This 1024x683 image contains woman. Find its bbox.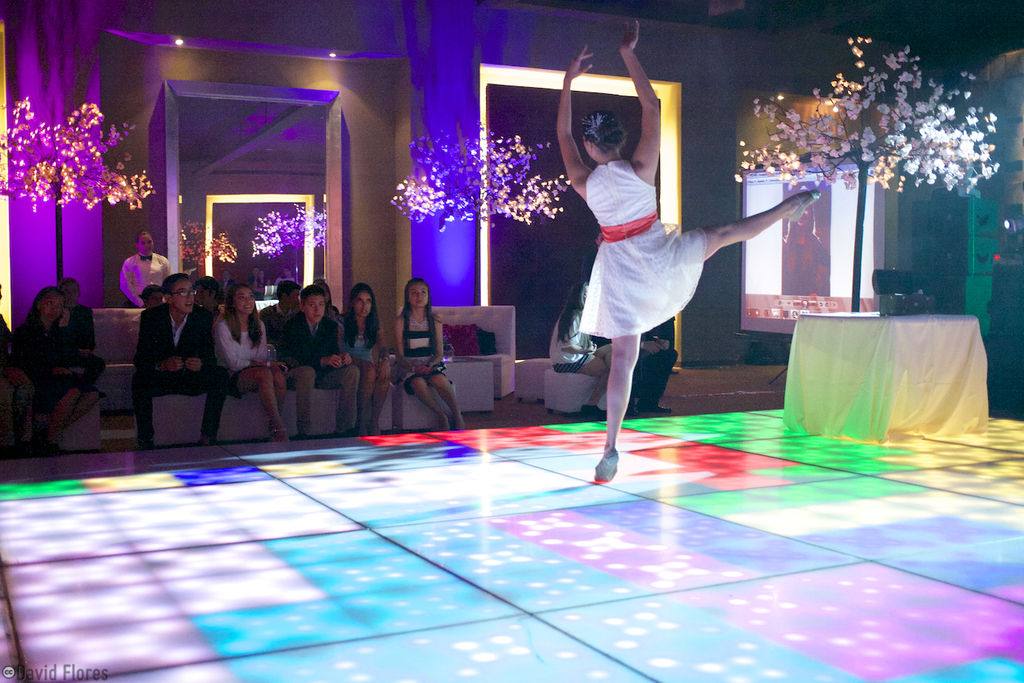
[403, 281, 469, 426].
